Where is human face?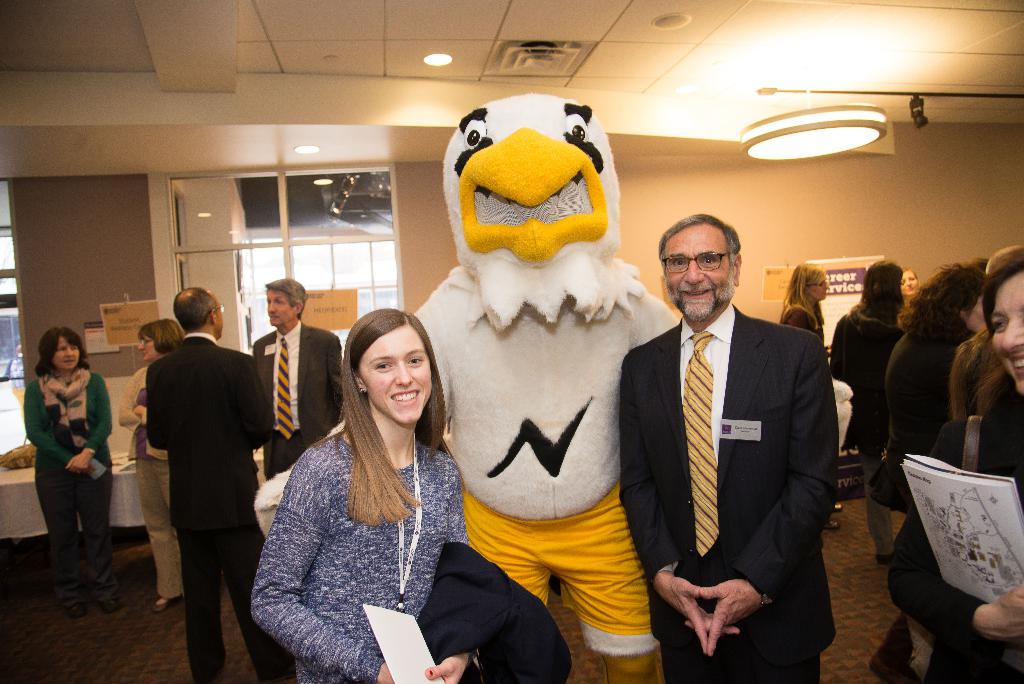
(x1=669, y1=227, x2=732, y2=317).
